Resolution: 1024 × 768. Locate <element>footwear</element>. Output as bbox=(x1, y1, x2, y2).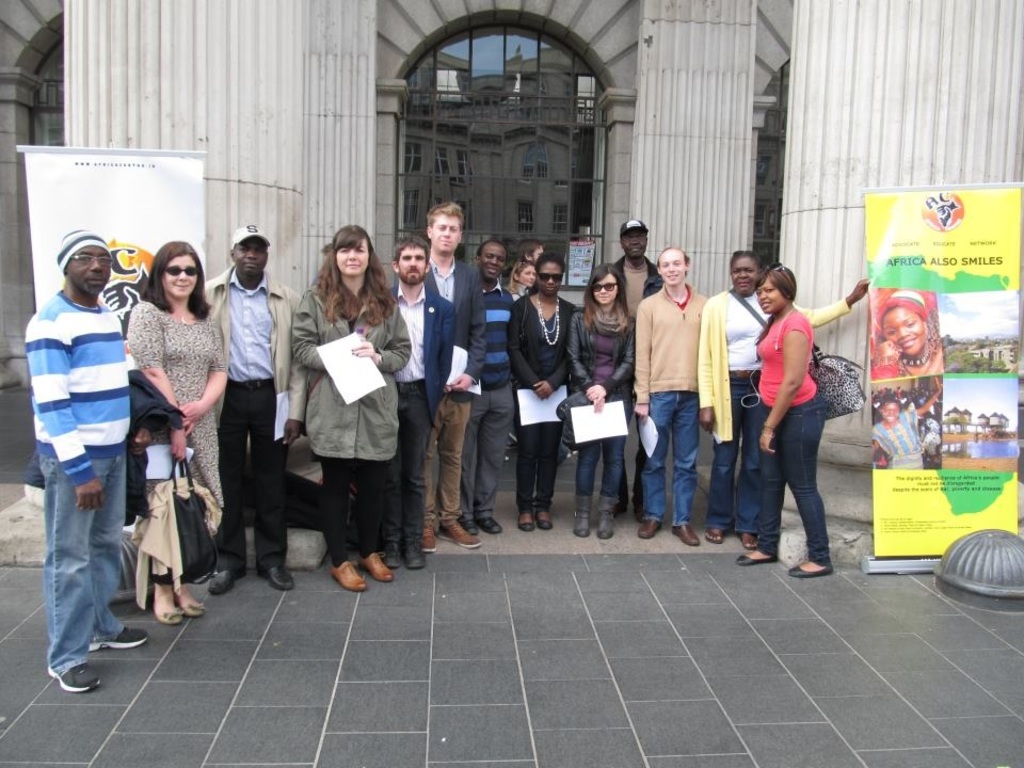
bbox=(533, 508, 549, 533).
